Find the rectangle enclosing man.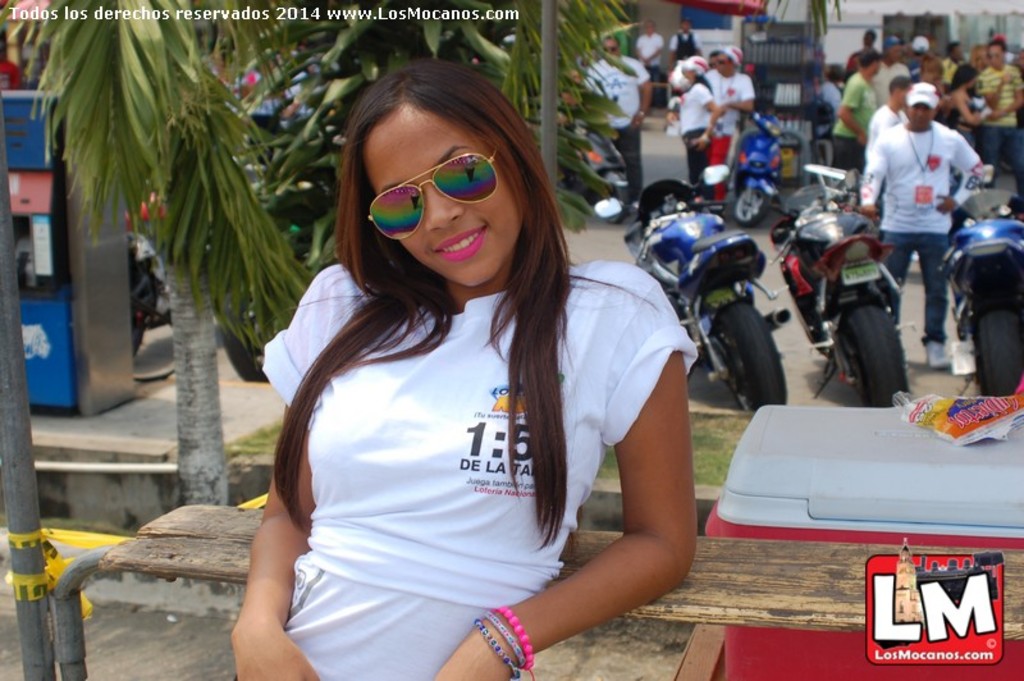
pyautogui.locateOnScreen(708, 38, 756, 204).
